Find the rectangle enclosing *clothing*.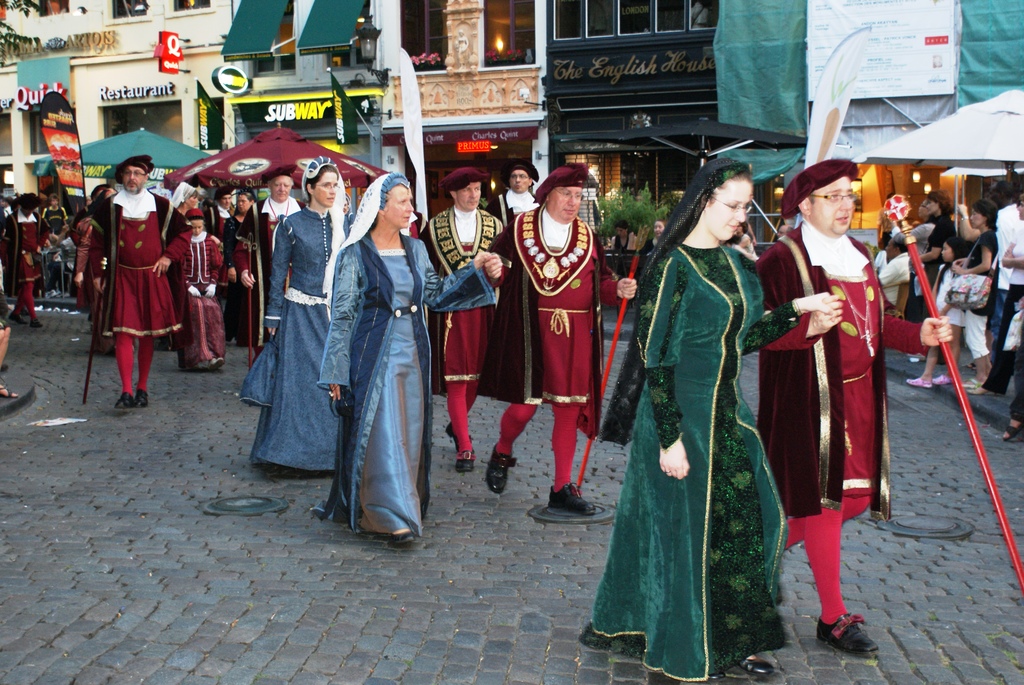
crop(92, 166, 177, 384).
